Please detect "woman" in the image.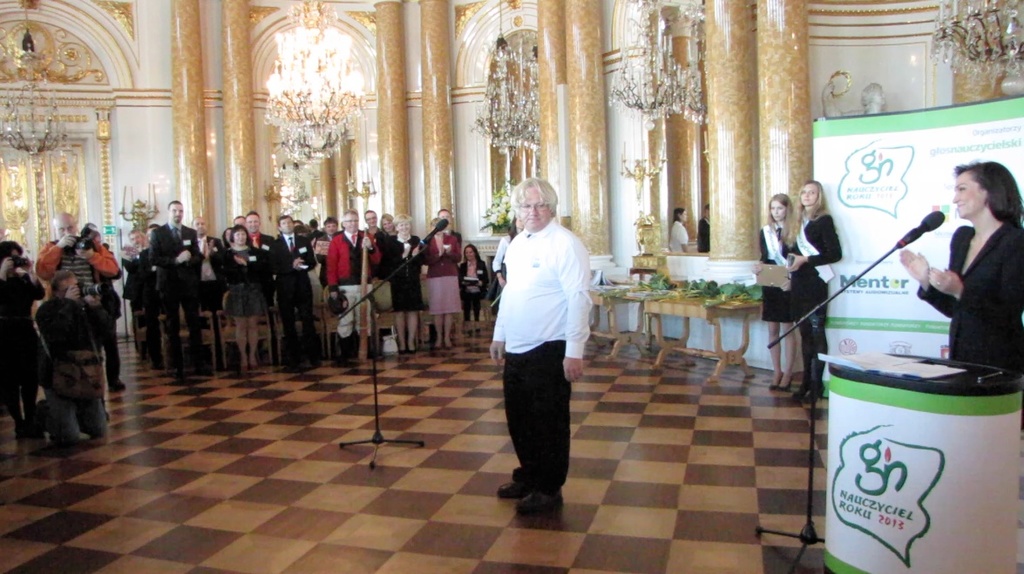
select_region(787, 182, 840, 403).
